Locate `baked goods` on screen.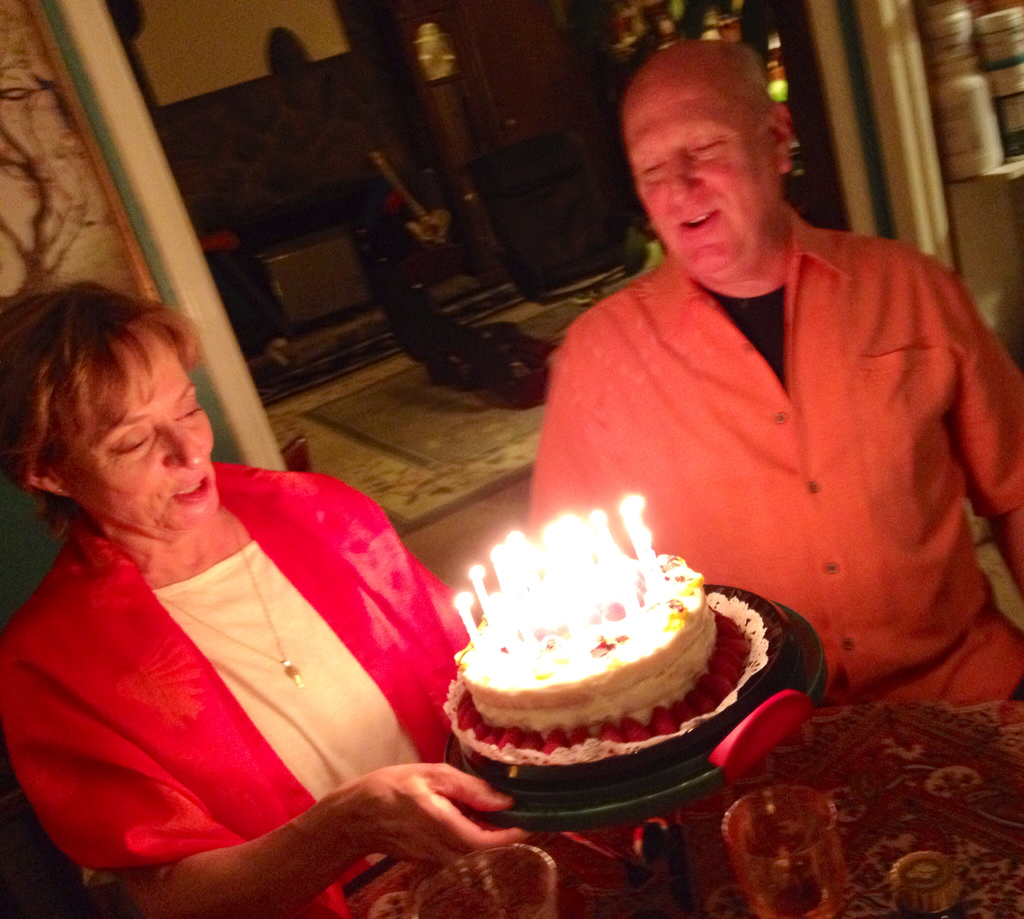
On screen at [454, 548, 714, 739].
